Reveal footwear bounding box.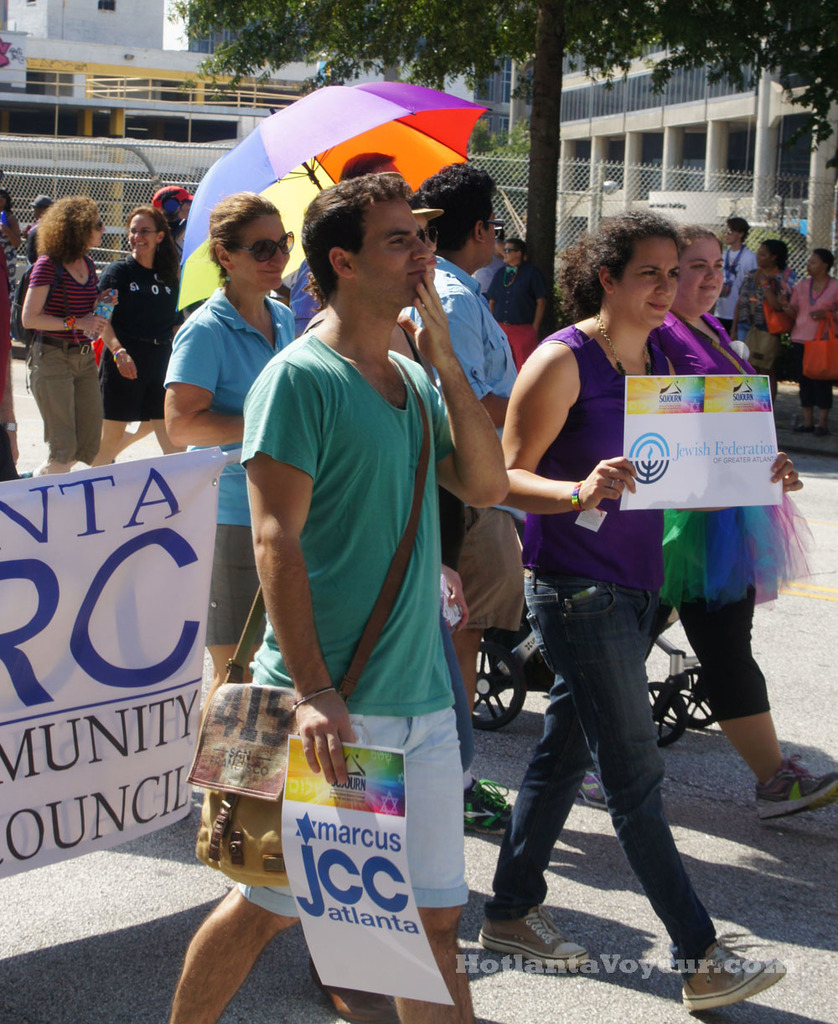
Revealed: [758, 753, 837, 825].
